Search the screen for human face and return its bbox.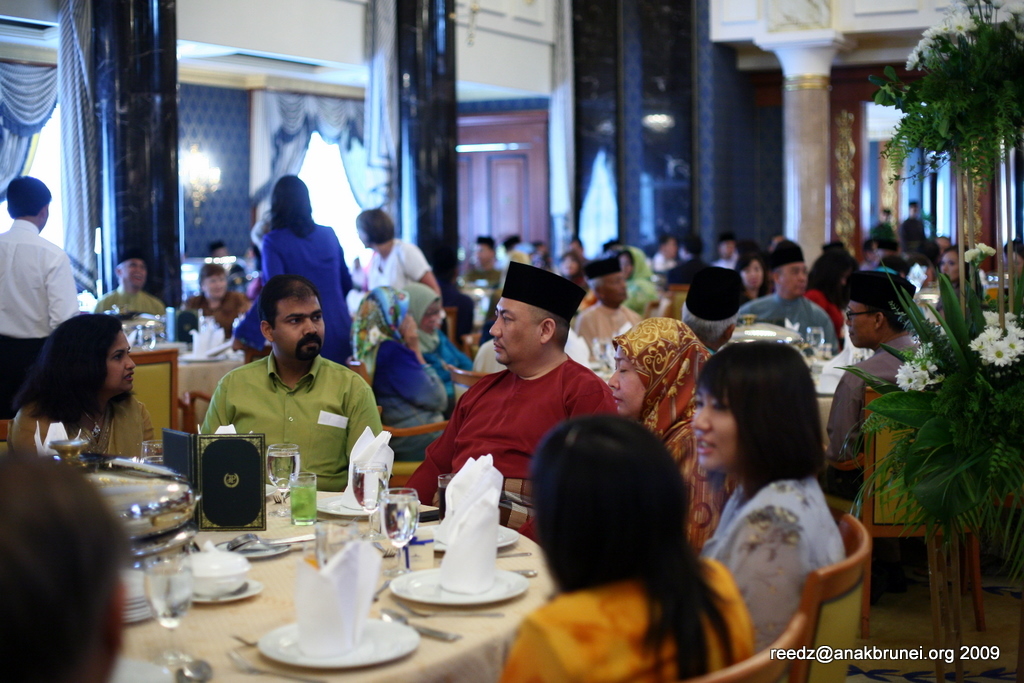
Found: 689, 393, 735, 464.
